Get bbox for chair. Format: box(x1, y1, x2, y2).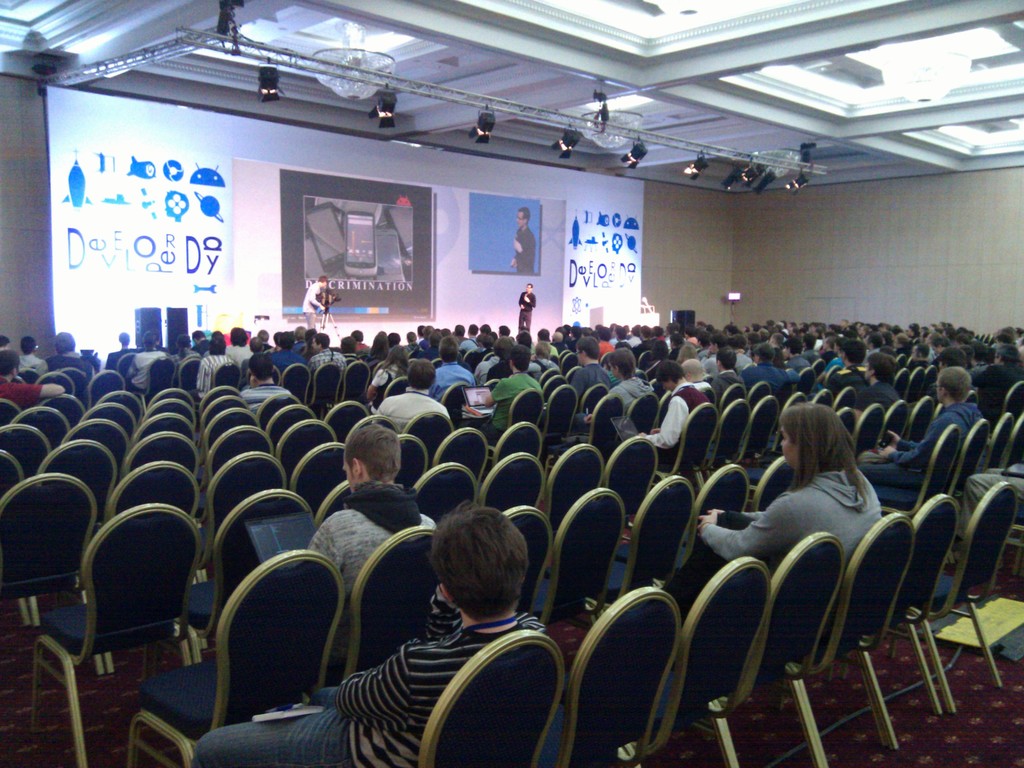
box(883, 426, 960, 516).
